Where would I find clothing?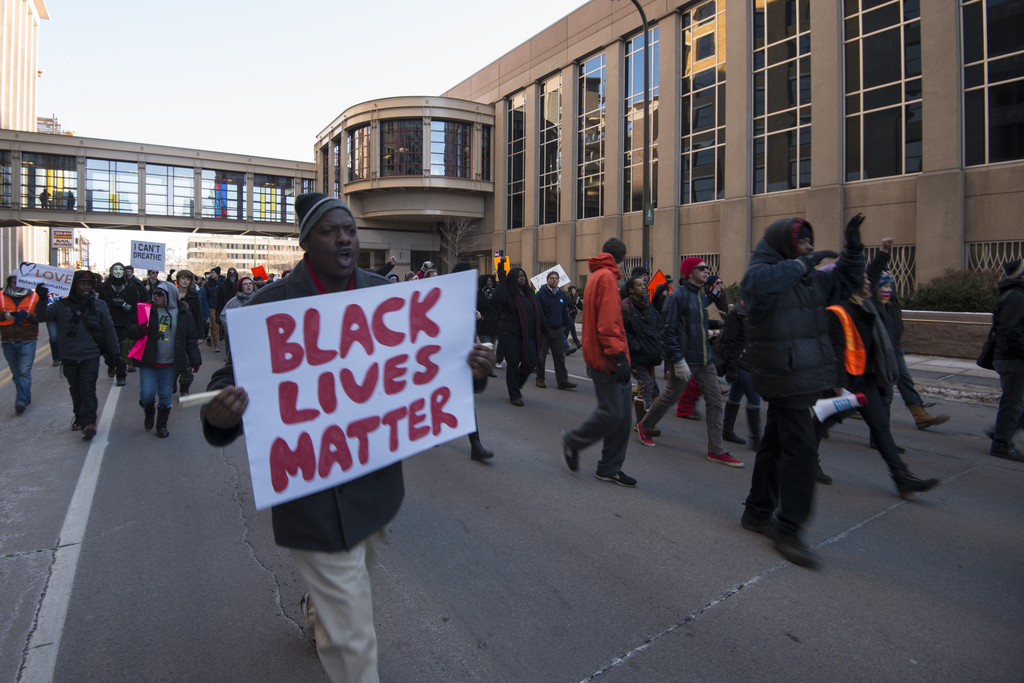
At x1=973, y1=256, x2=1023, y2=440.
